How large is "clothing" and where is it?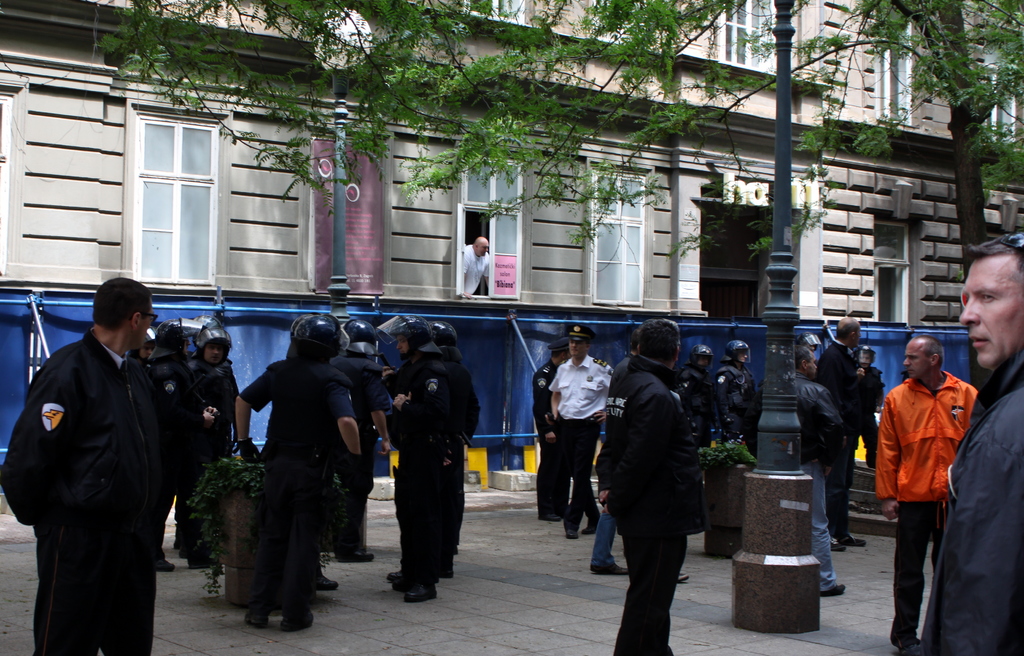
Bounding box: [left=868, top=369, right=980, bottom=633].
